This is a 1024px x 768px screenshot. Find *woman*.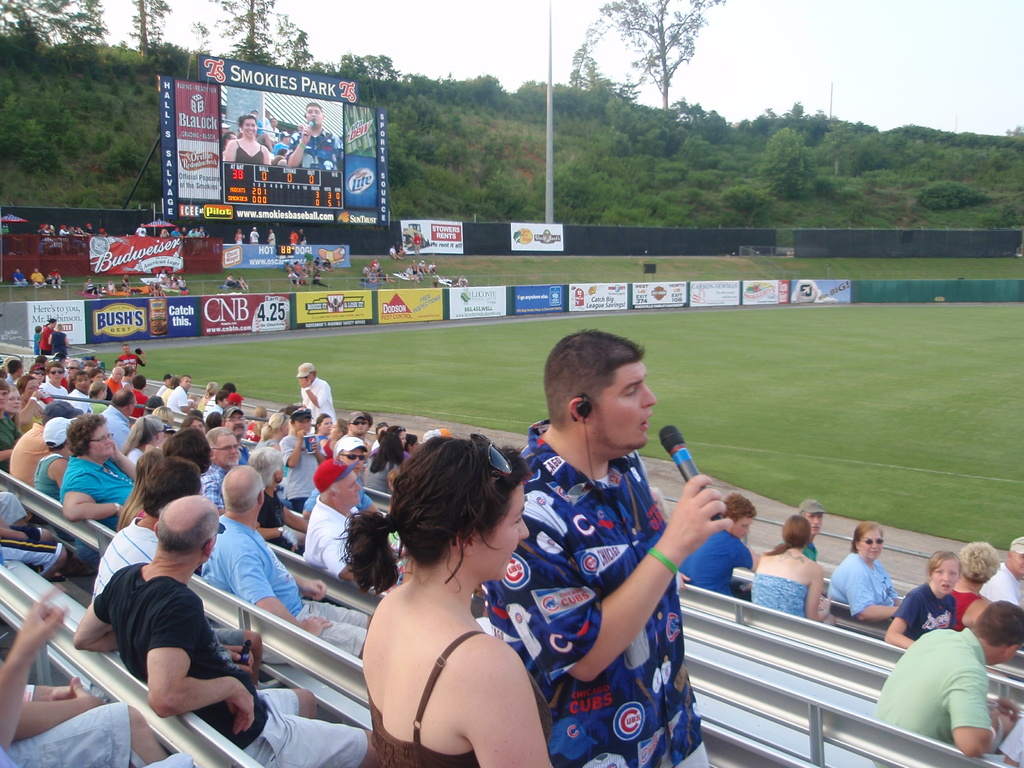
Bounding box: {"left": 309, "top": 410, "right": 340, "bottom": 451}.
